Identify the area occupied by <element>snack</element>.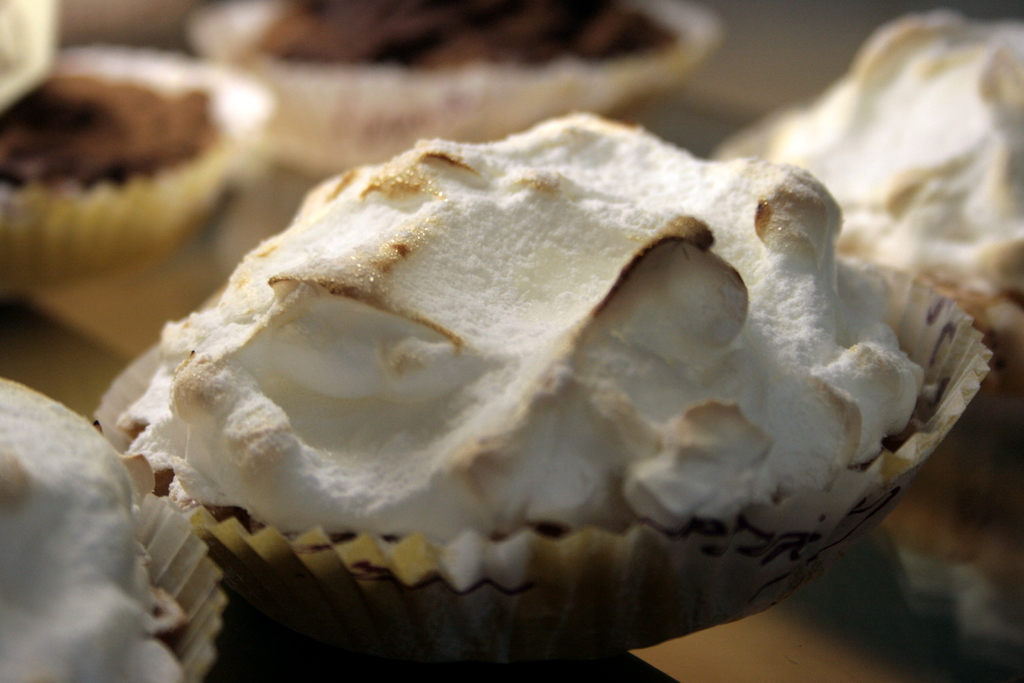
Area: BBox(0, 375, 191, 682).
